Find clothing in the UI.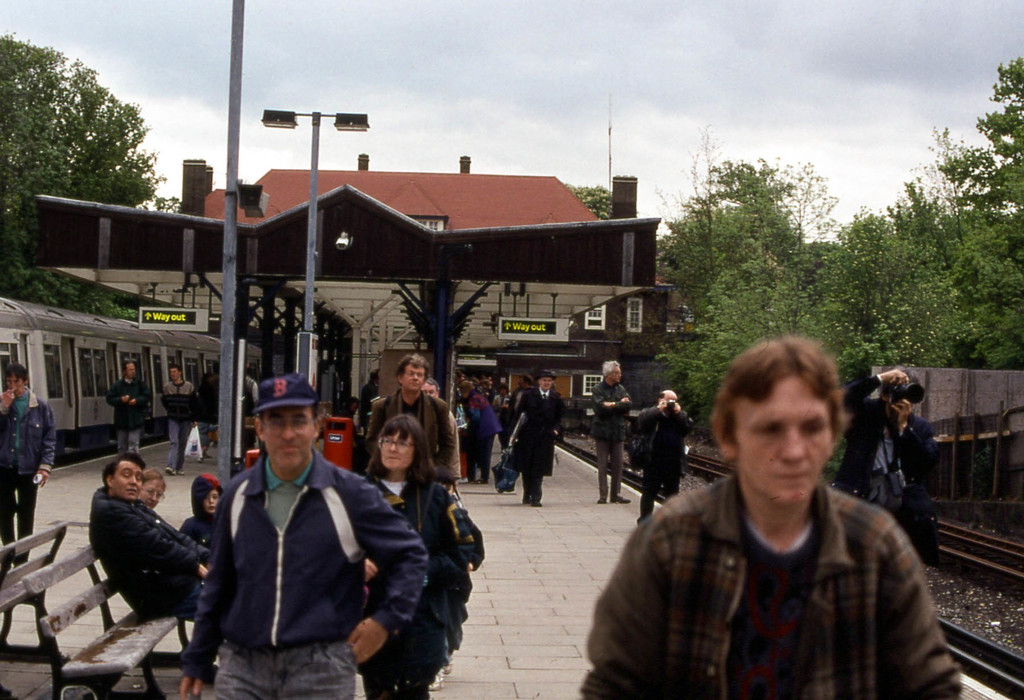
UI element at 845,368,940,551.
